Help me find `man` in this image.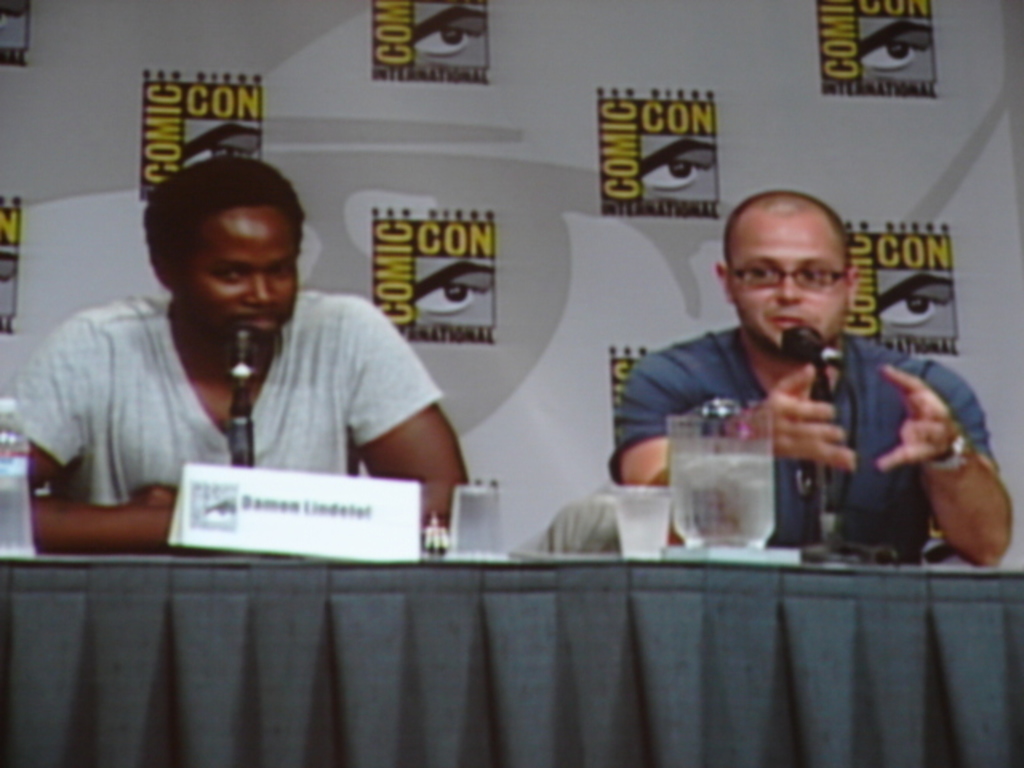
Found it: box(586, 216, 1006, 563).
